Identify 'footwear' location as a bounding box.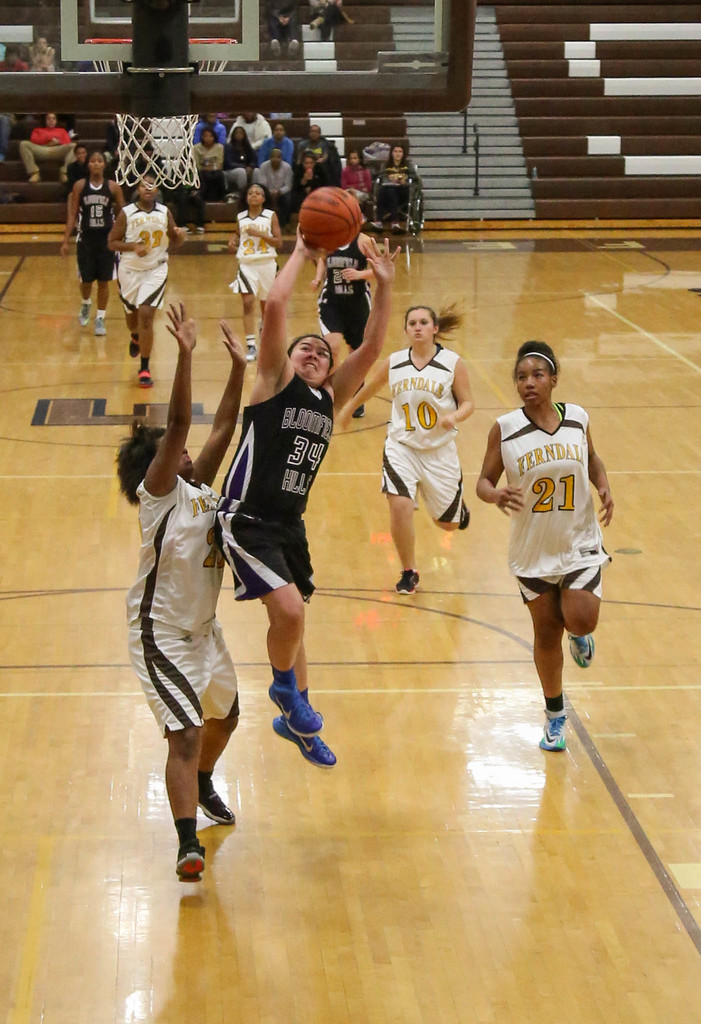
162 785 226 884.
